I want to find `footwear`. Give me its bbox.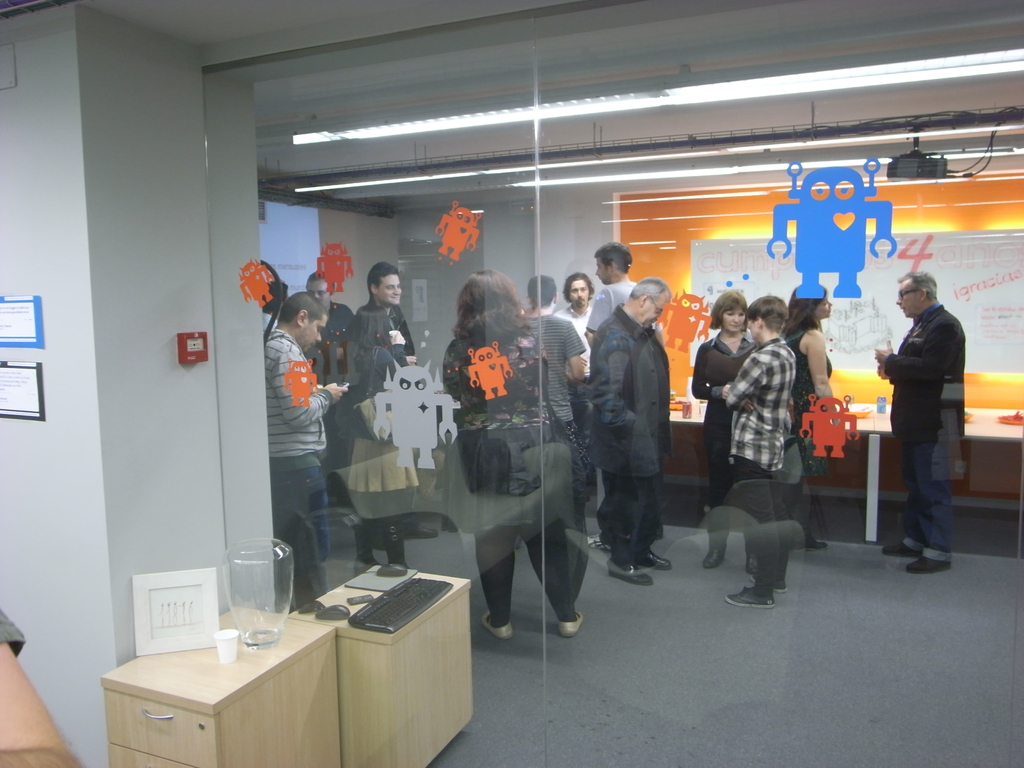
398 522 438 538.
